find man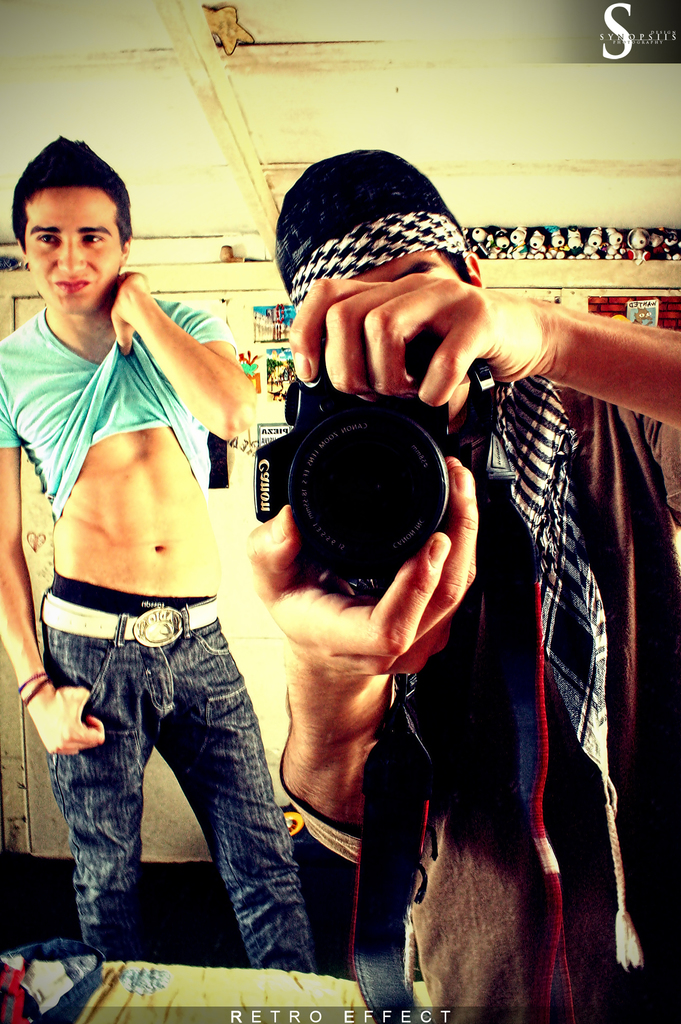
(249,155,680,1023)
